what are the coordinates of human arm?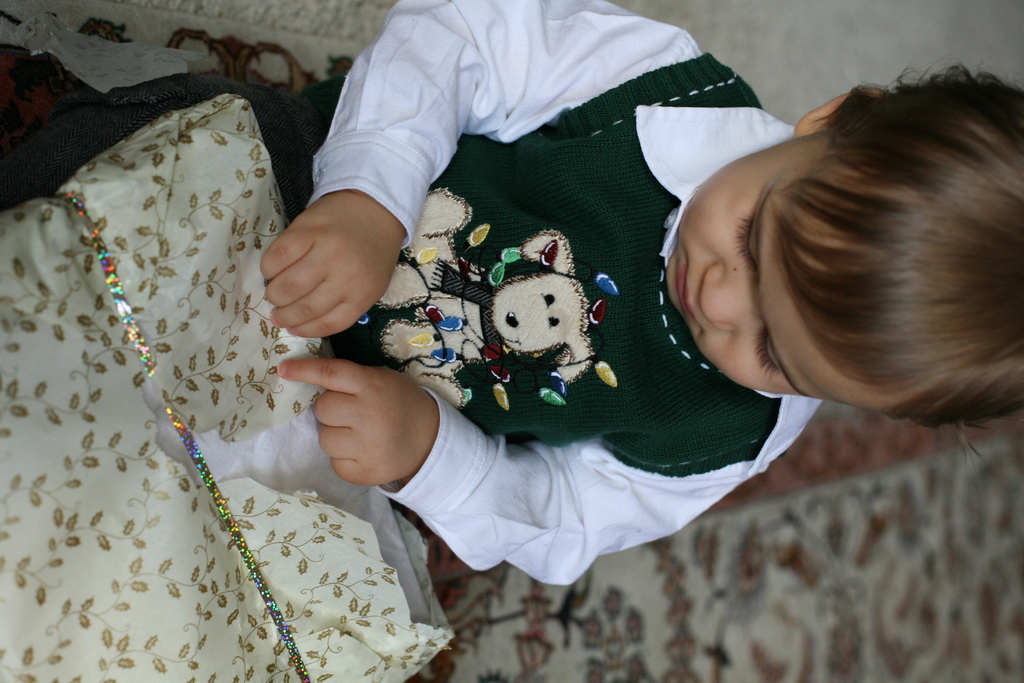
(left=272, top=349, right=716, bottom=591).
